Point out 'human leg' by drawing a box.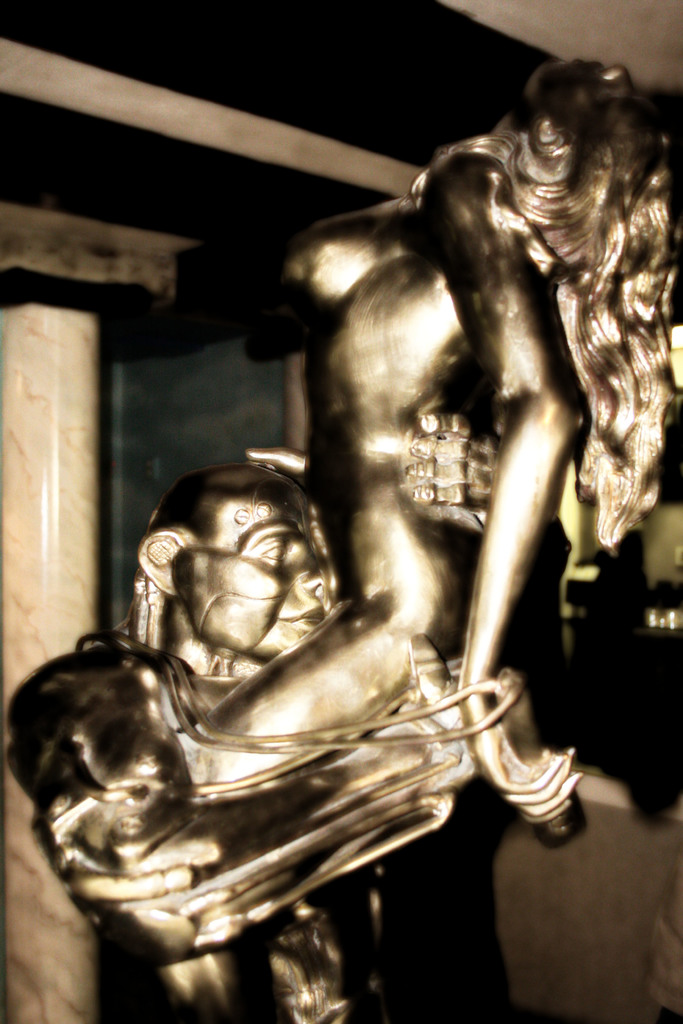
bbox=(179, 605, 419, 792).
